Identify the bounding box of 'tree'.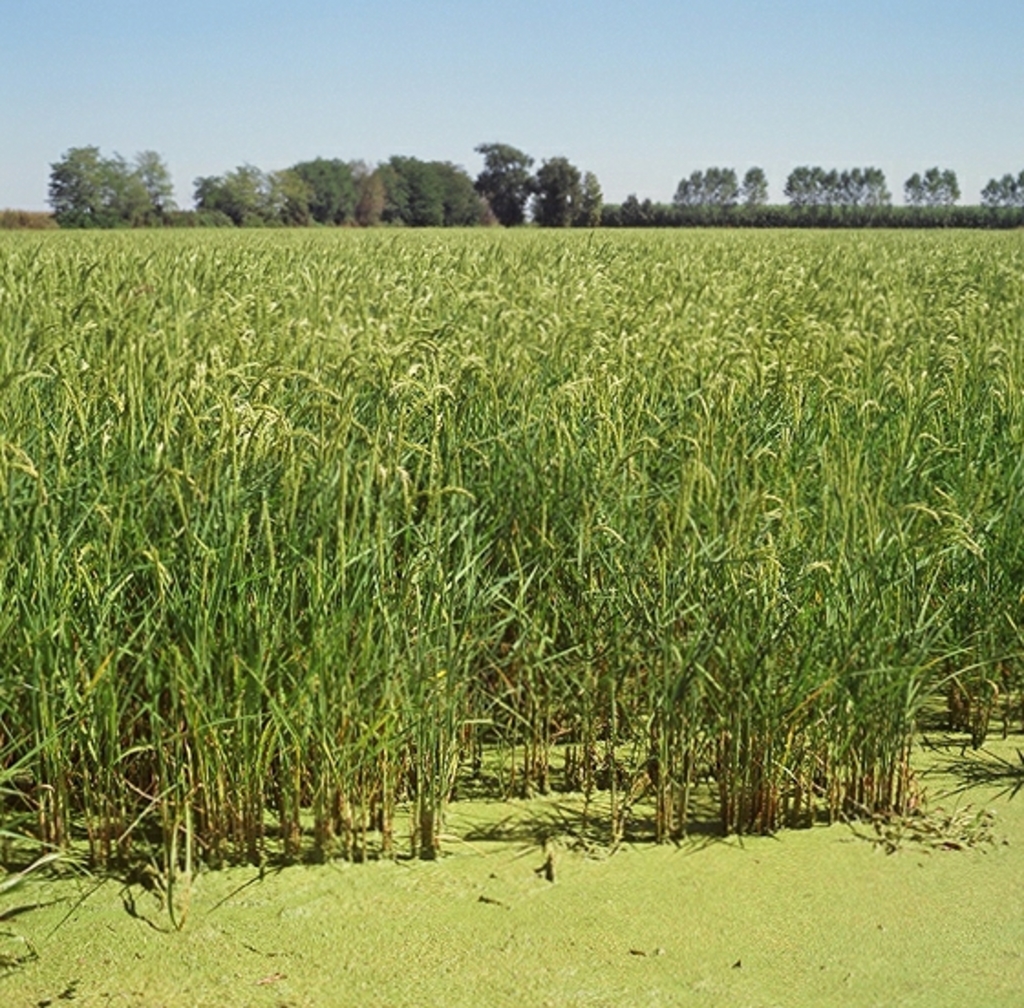
crop(675, 163, 737, 227).
